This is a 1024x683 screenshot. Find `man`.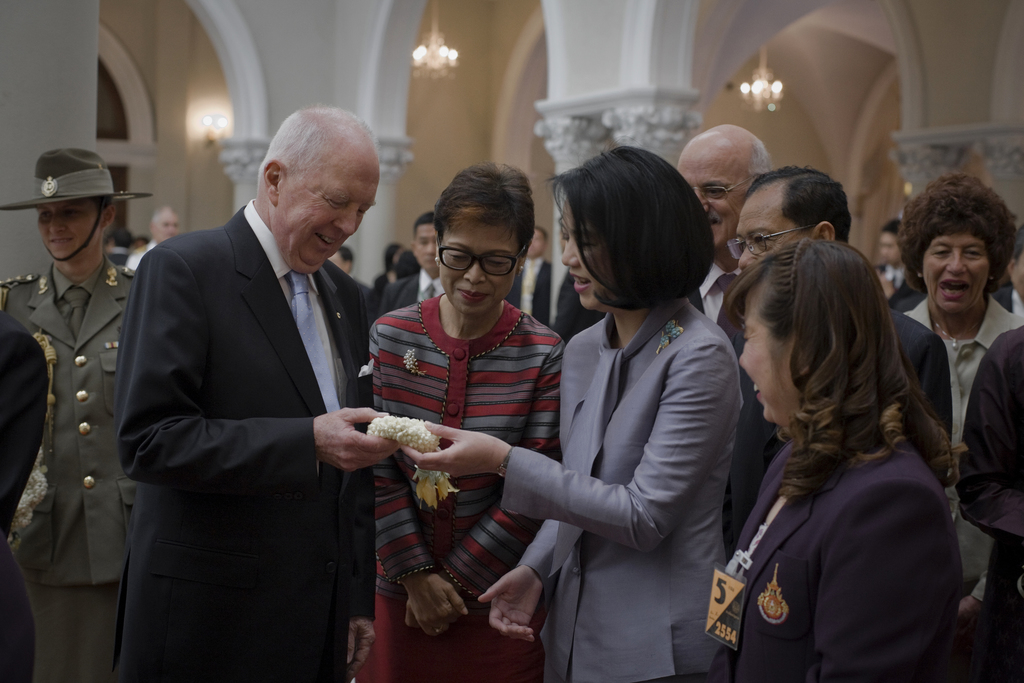
Bounding box: box(989, 223, 1023, 316).
